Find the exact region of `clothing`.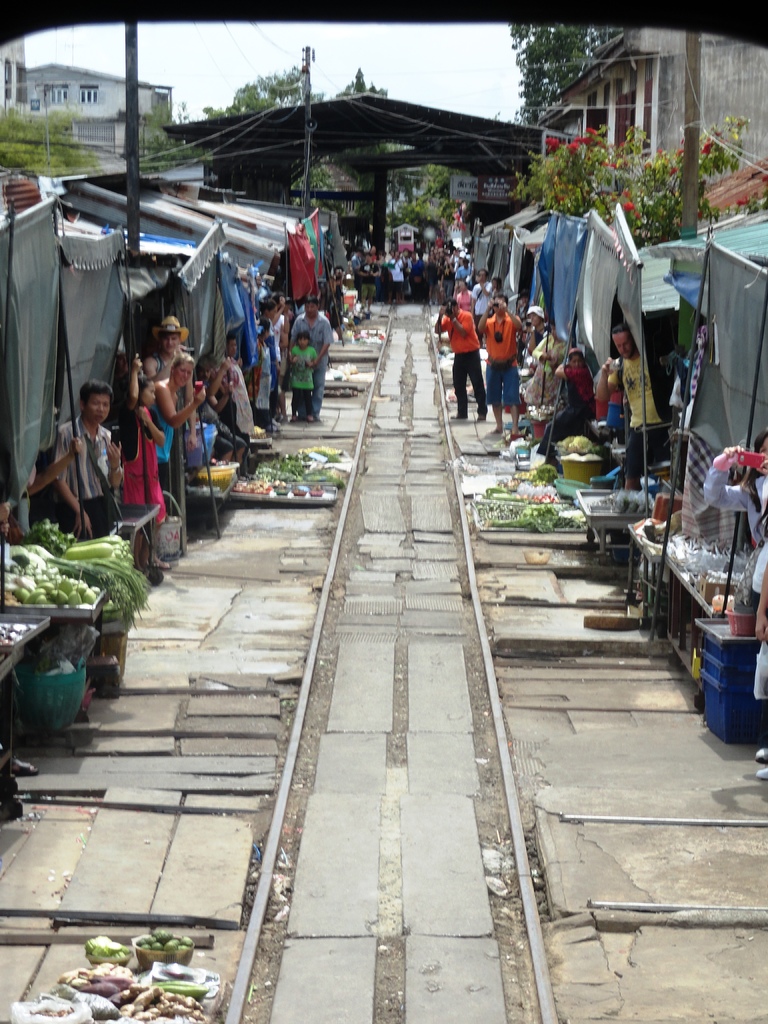
Exact region: (534, 362, 597, 461).
